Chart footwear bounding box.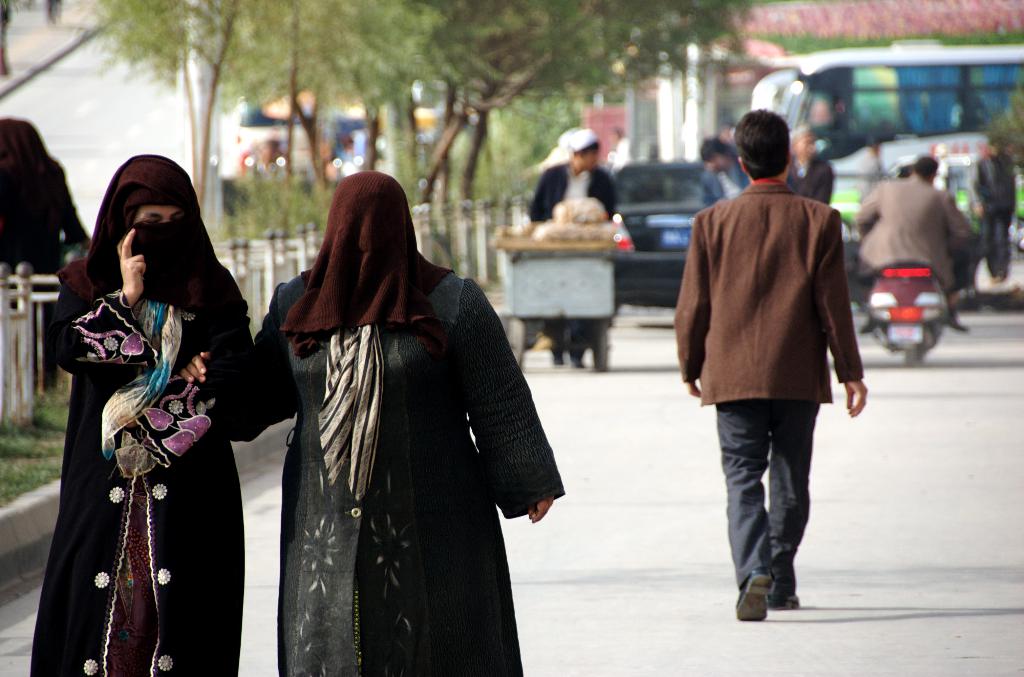
Charted: {"x1": 950, "y1": 318, "x2": 972, "y2": 336}.
